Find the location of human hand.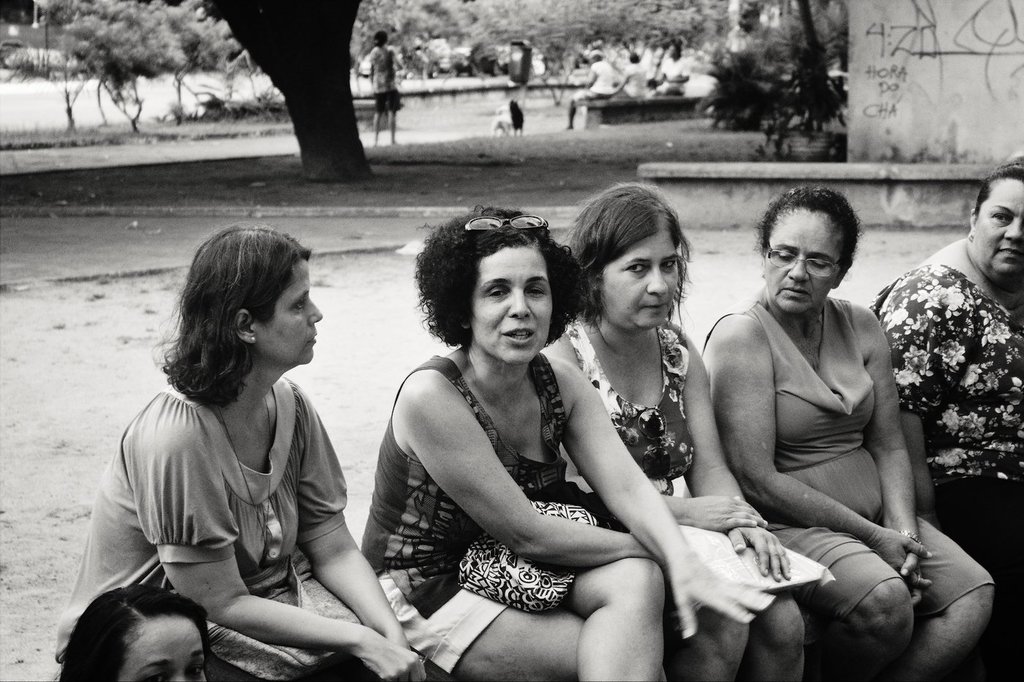
Location: l=896, t=552, r=924, b=606.
